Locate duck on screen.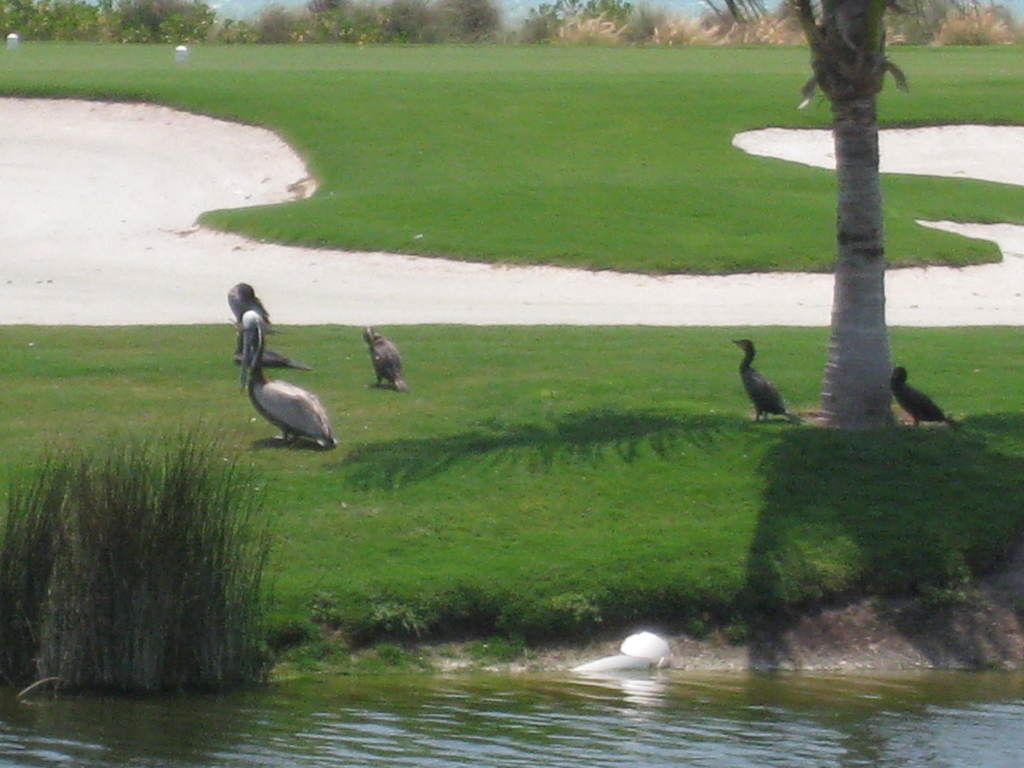
On screen at [581, 630, 689, 695].
